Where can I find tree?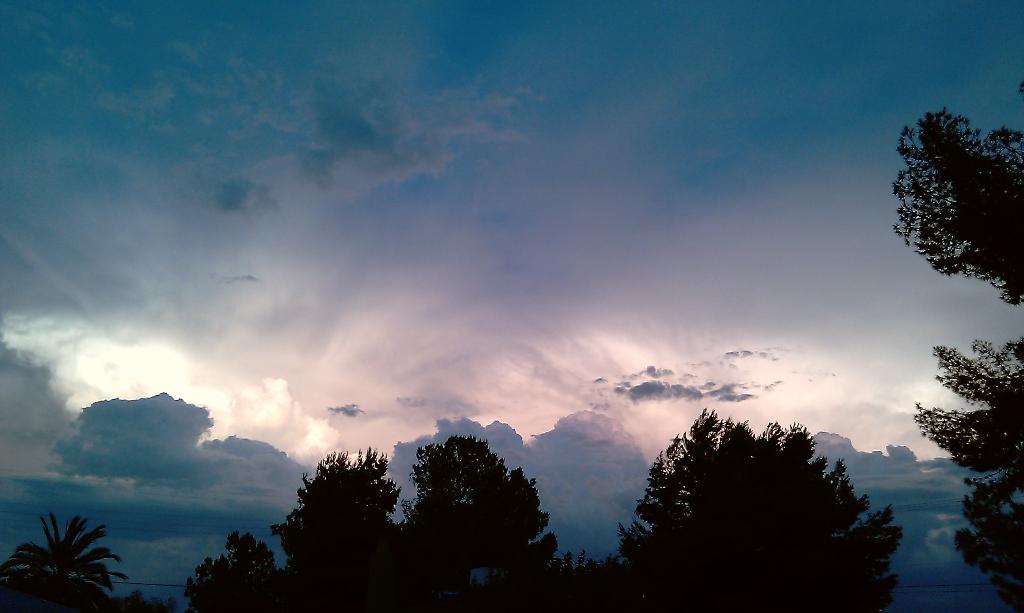
You can find it at x1=399 y1=436 x2=557 y2=598.
